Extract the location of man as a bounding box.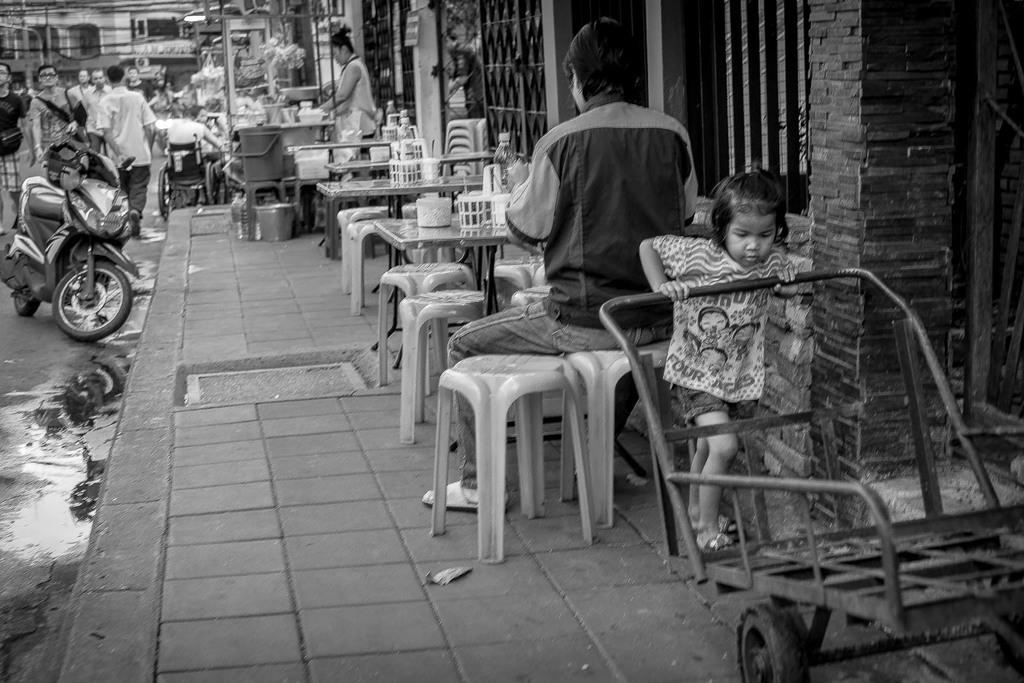
region(94, 66, 156, 237).
